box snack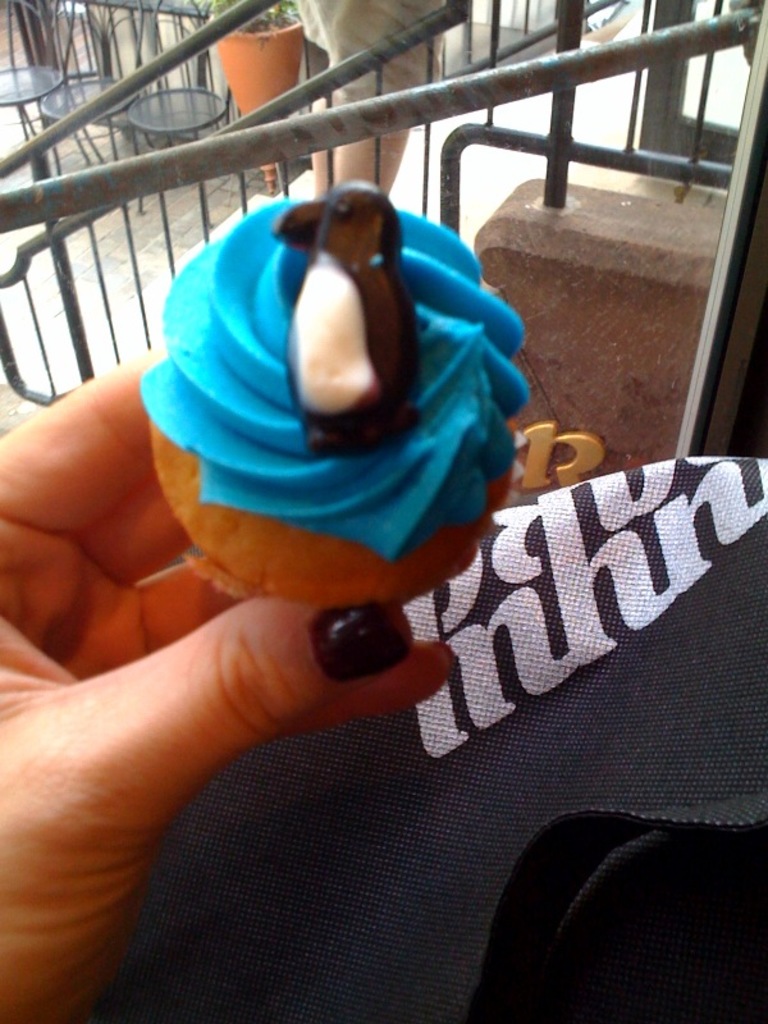
136, 178, 535, 617
